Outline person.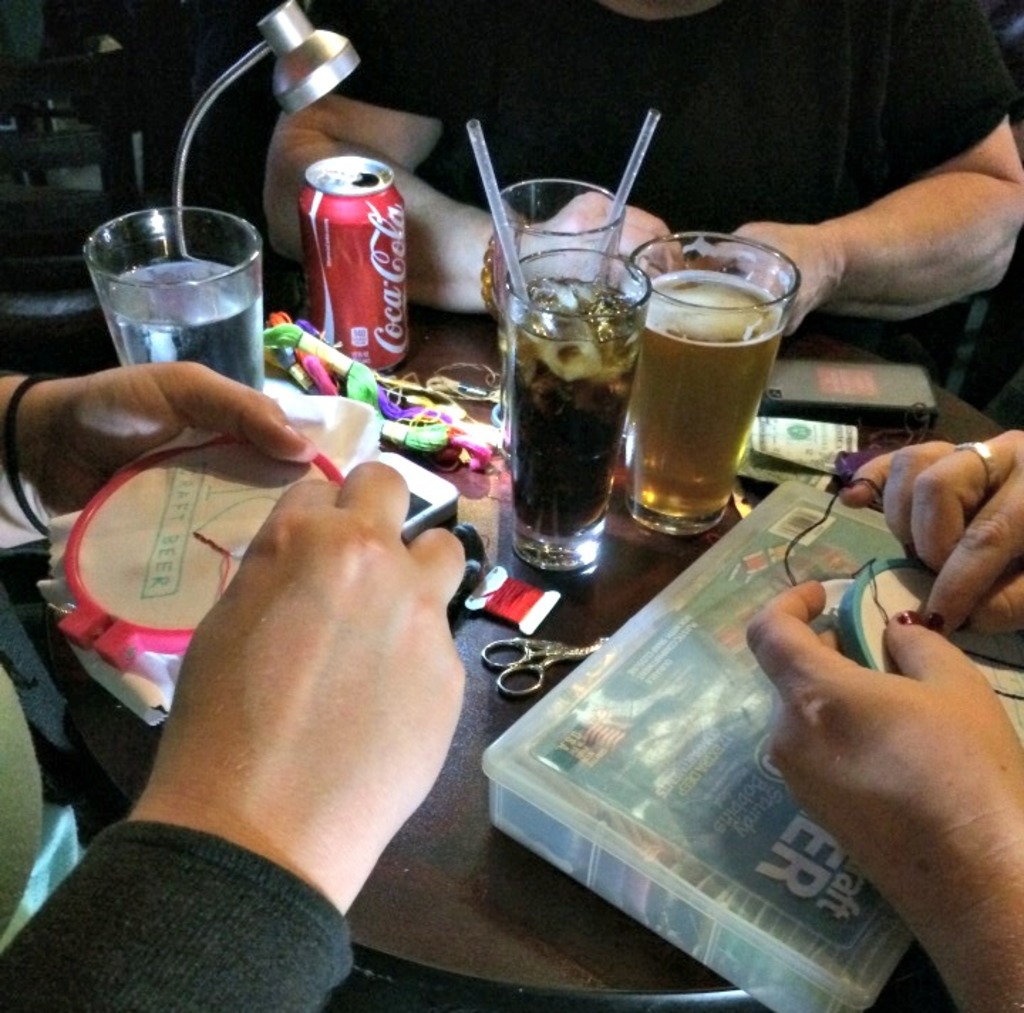
Outline: {"x1": 750, "y1": 424, "x2": 1023, "y2": 1012}.
